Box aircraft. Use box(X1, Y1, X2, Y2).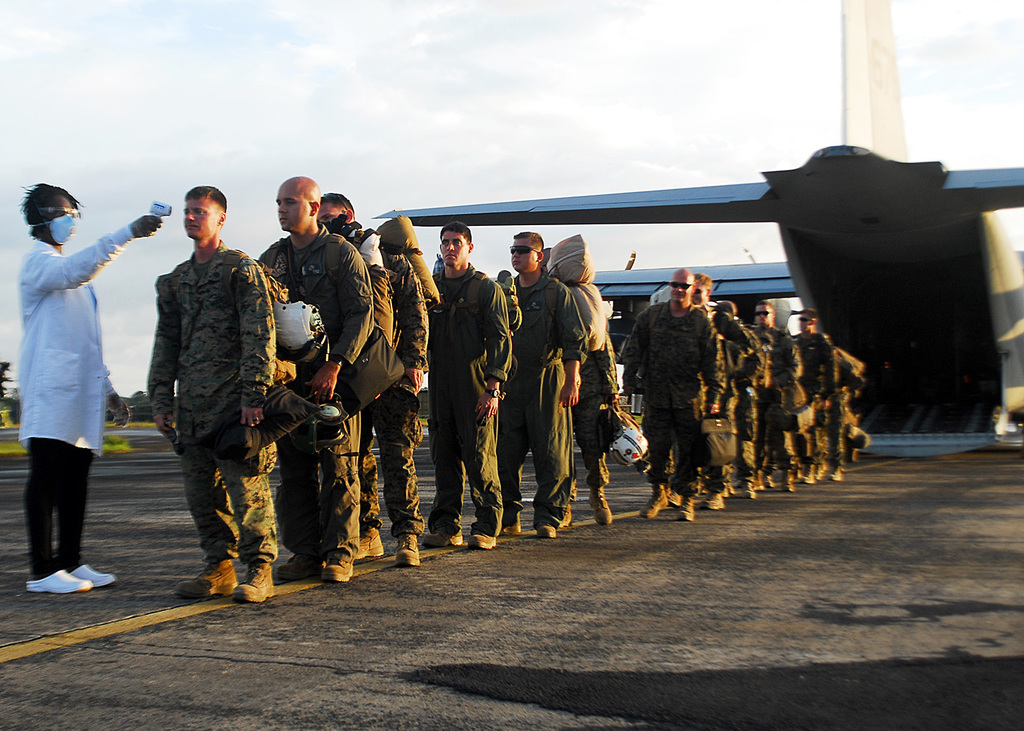
box(370, 0, 1023, 456).
